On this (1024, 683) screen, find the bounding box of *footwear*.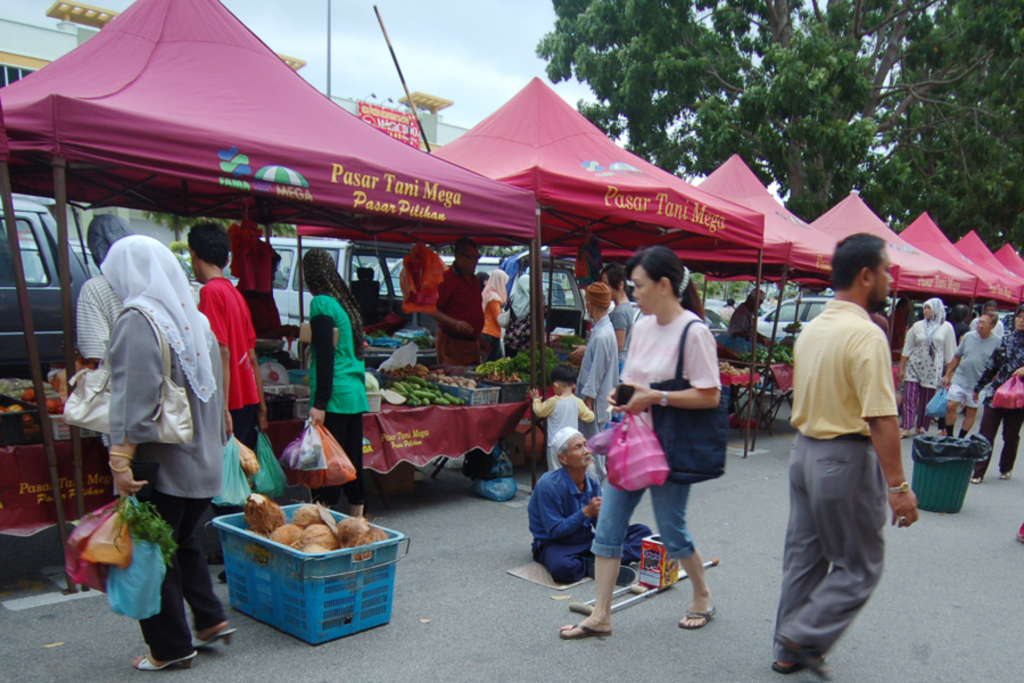
Bounding box: l=187, t=629, r=231, b=649.
